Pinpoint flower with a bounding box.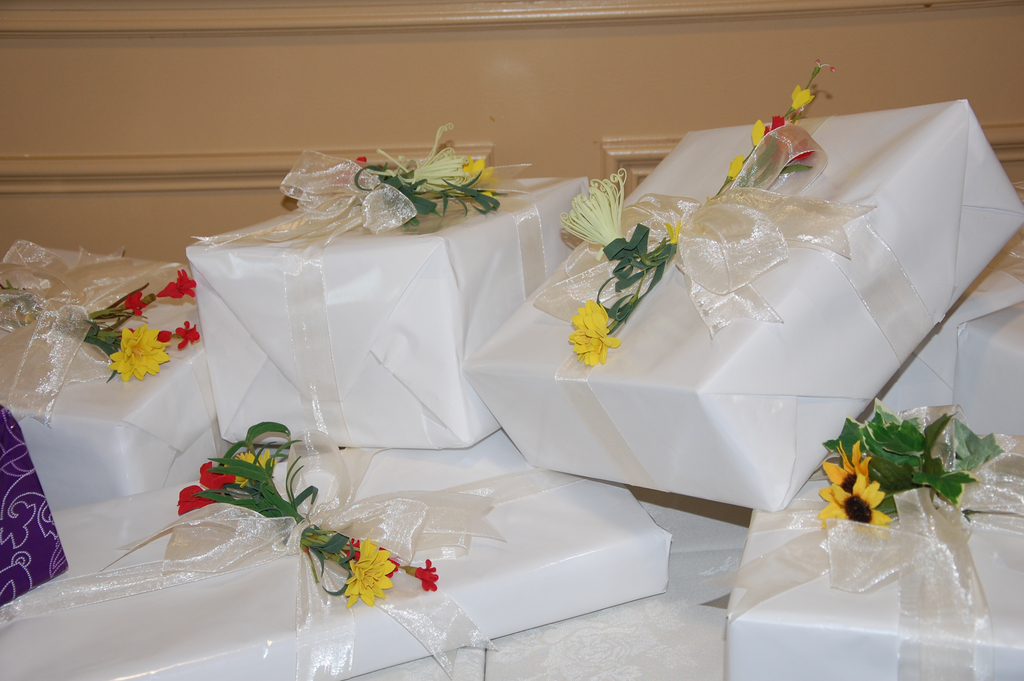
Rect(341, 534, 365, 562).
